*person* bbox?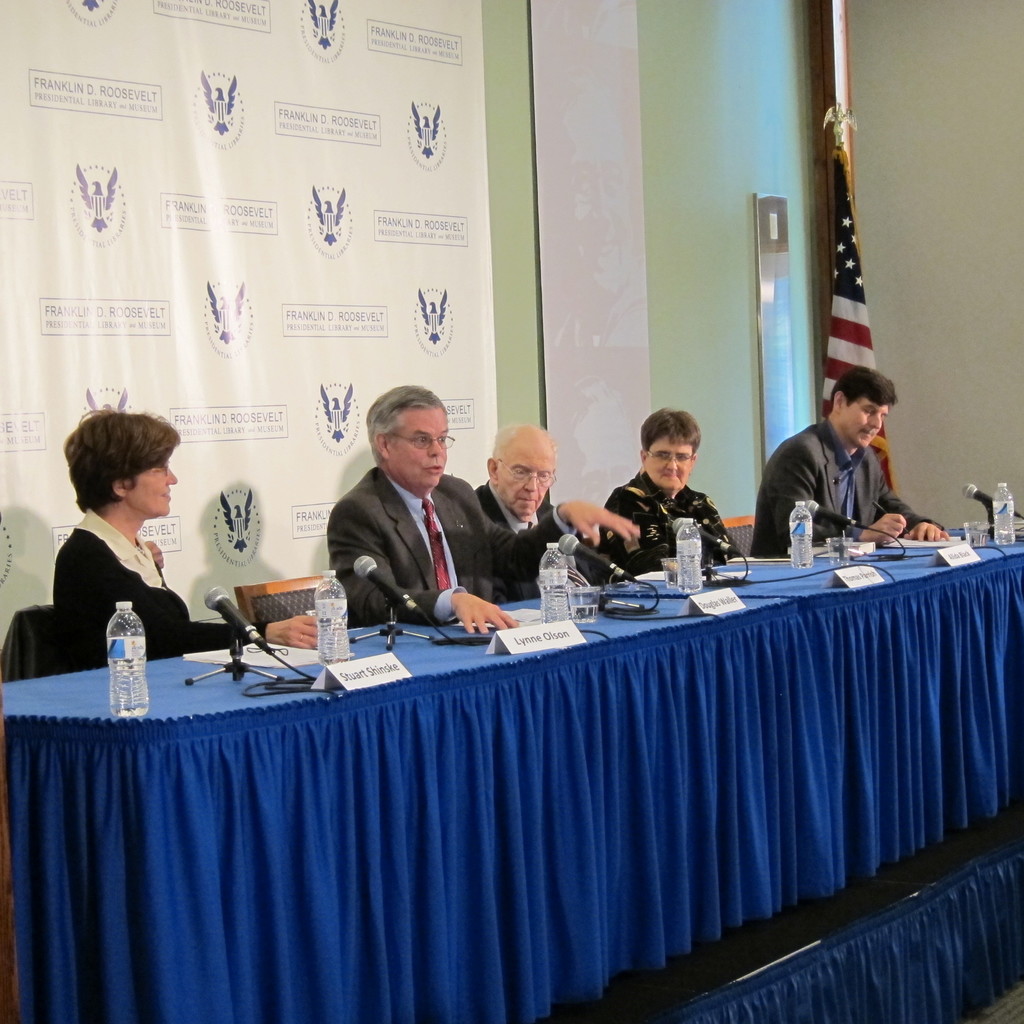
51/412/317/673
